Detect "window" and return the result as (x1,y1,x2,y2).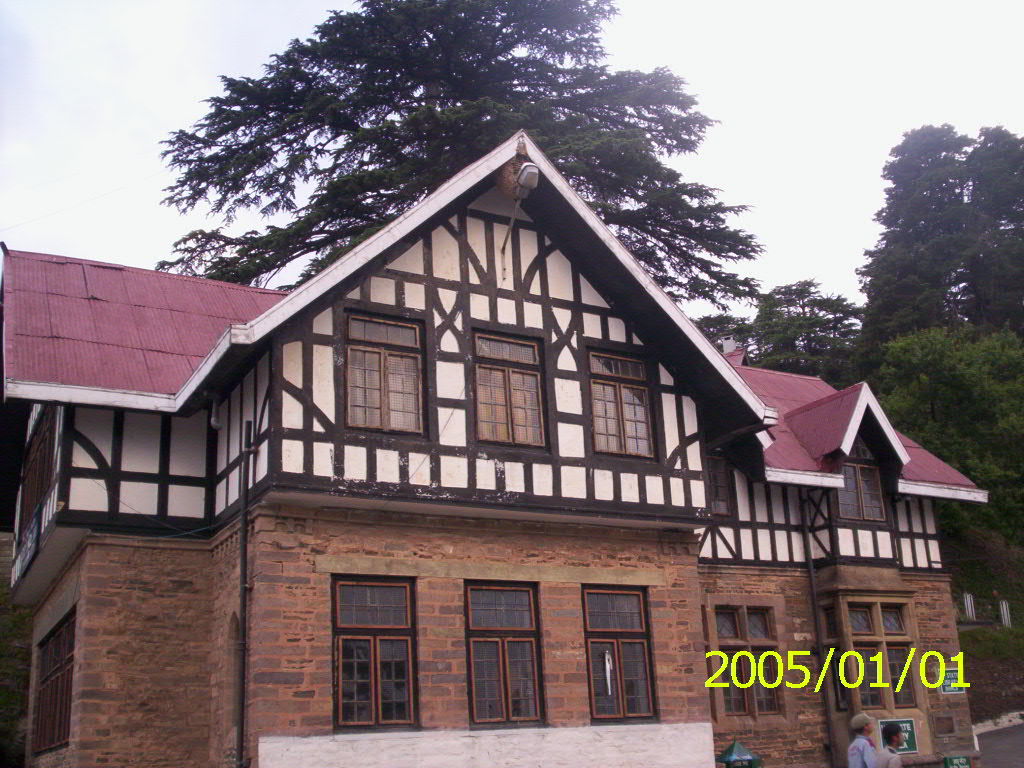
(326,546,419,721).
